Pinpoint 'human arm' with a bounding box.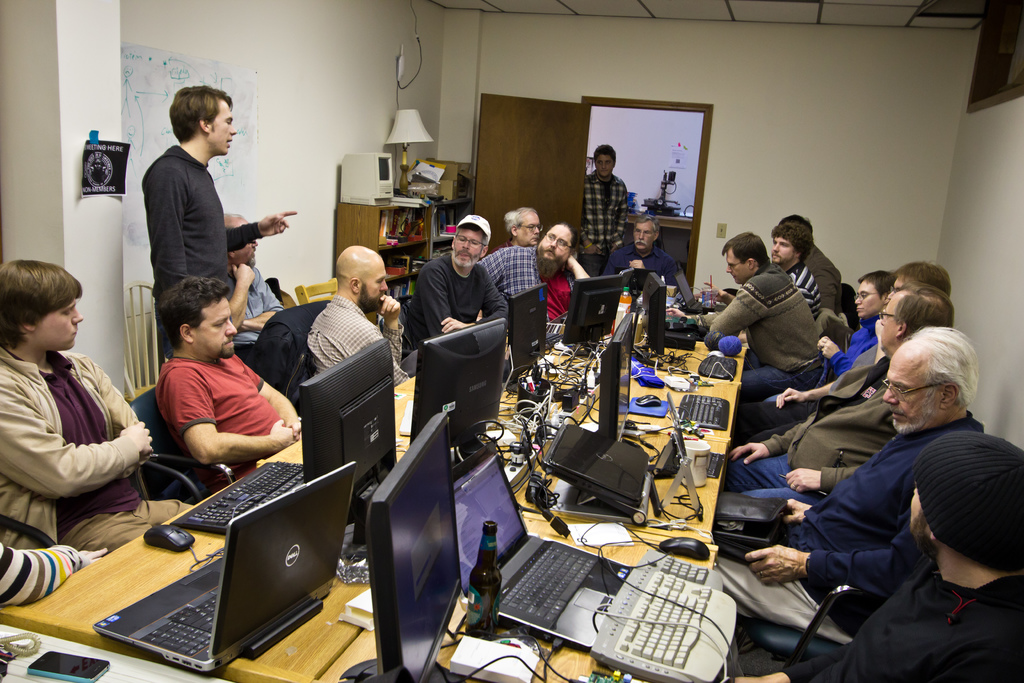
x1=609, y1=183, x2=630, y2=254.
